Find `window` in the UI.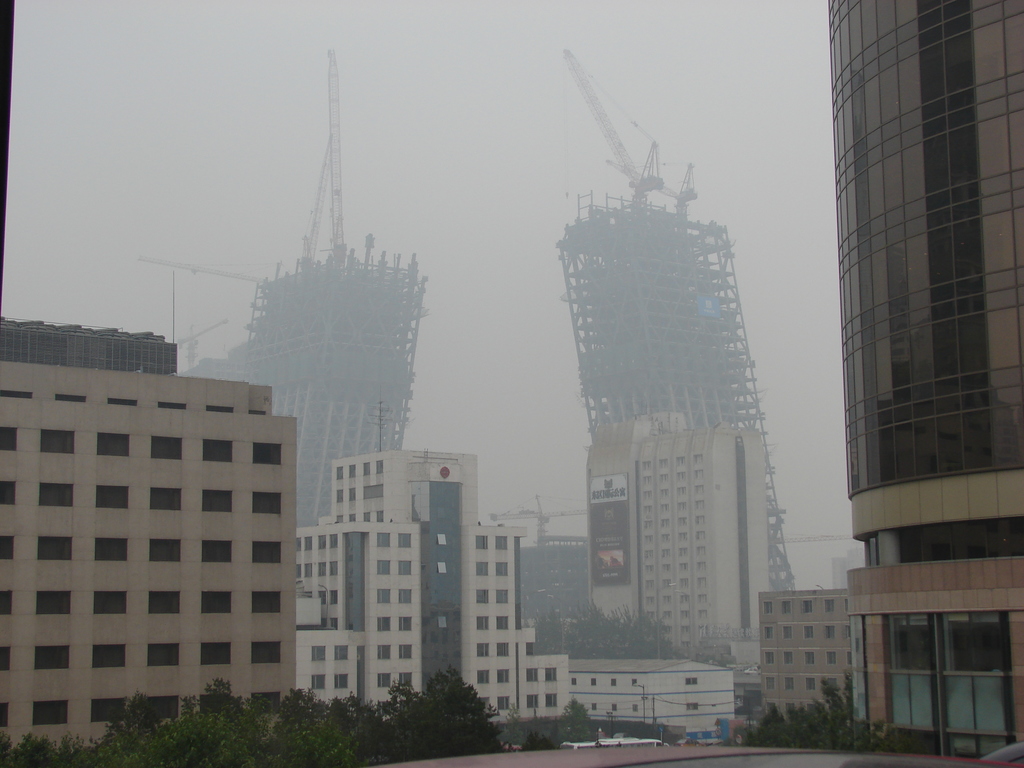
UI element at (0,428,20,451).
